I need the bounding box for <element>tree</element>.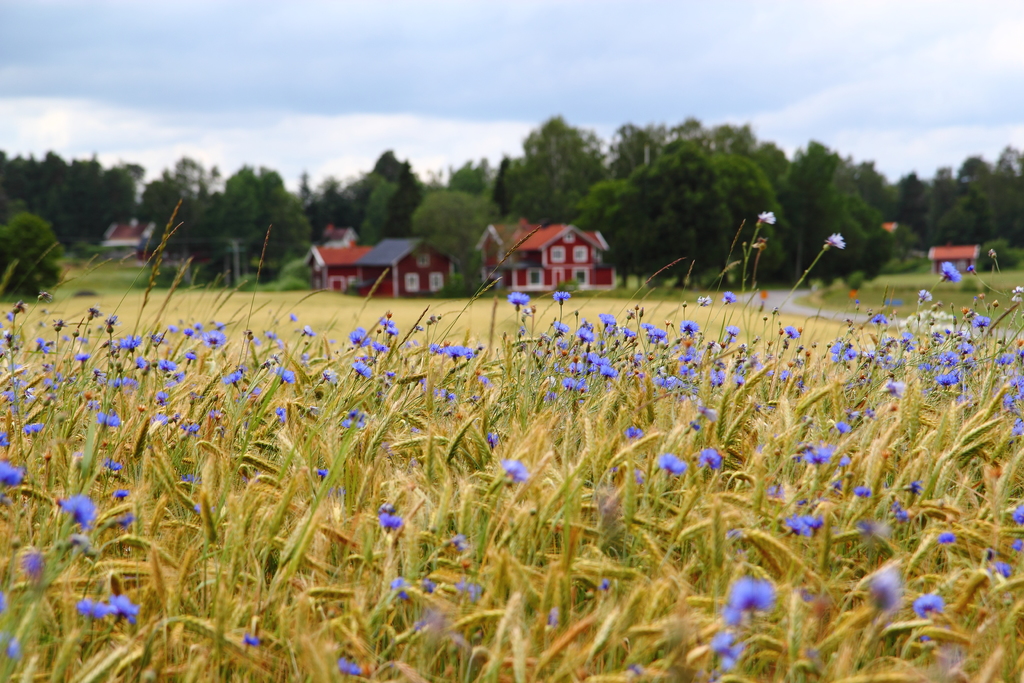
Here it is: [left=126, top=160, right=146, bottom=184].
